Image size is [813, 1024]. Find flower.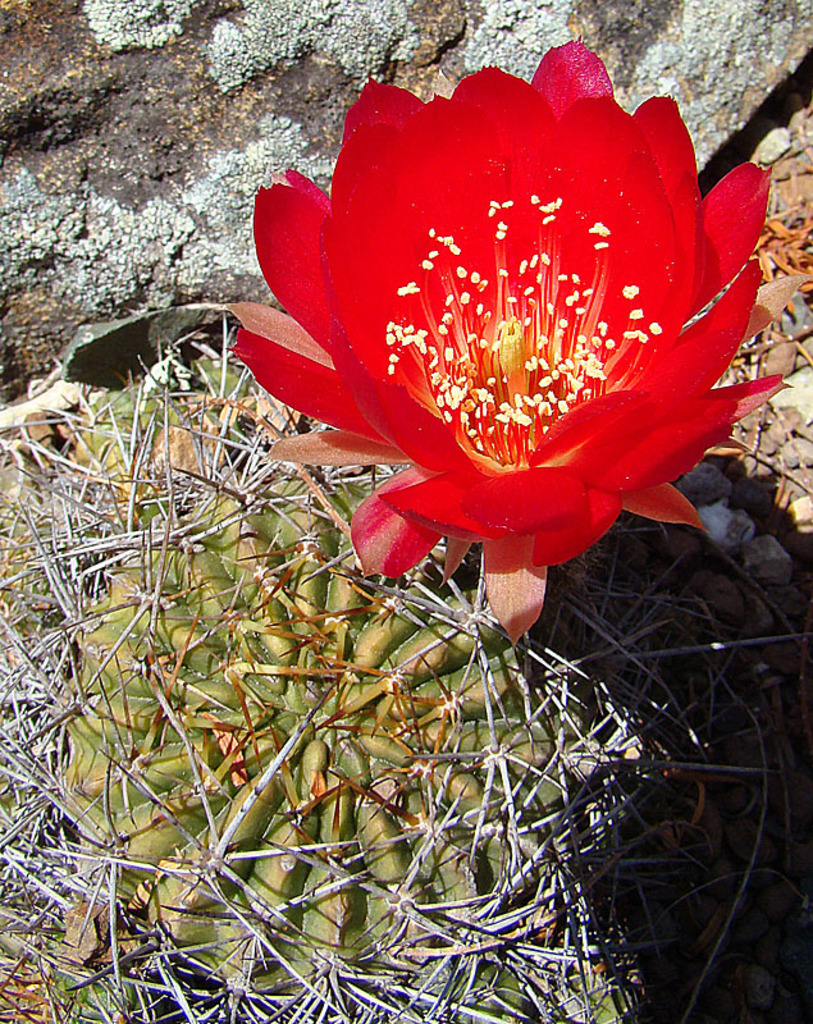
218:55:789:604.
